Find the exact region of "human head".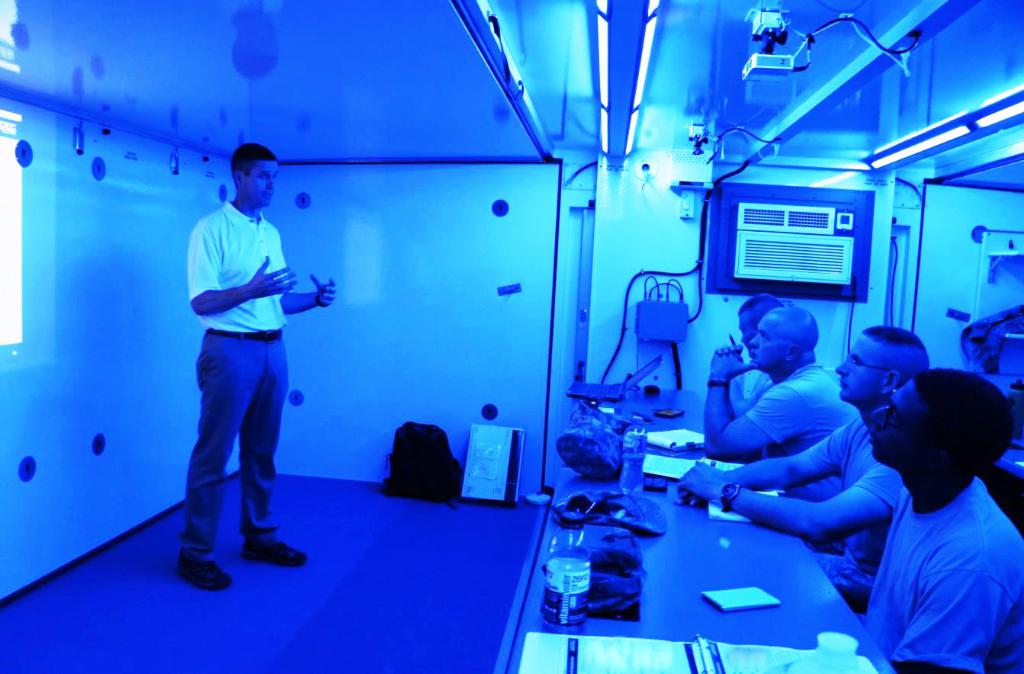
Exact region: [left=833, top=325, right=939, bottom=403].
